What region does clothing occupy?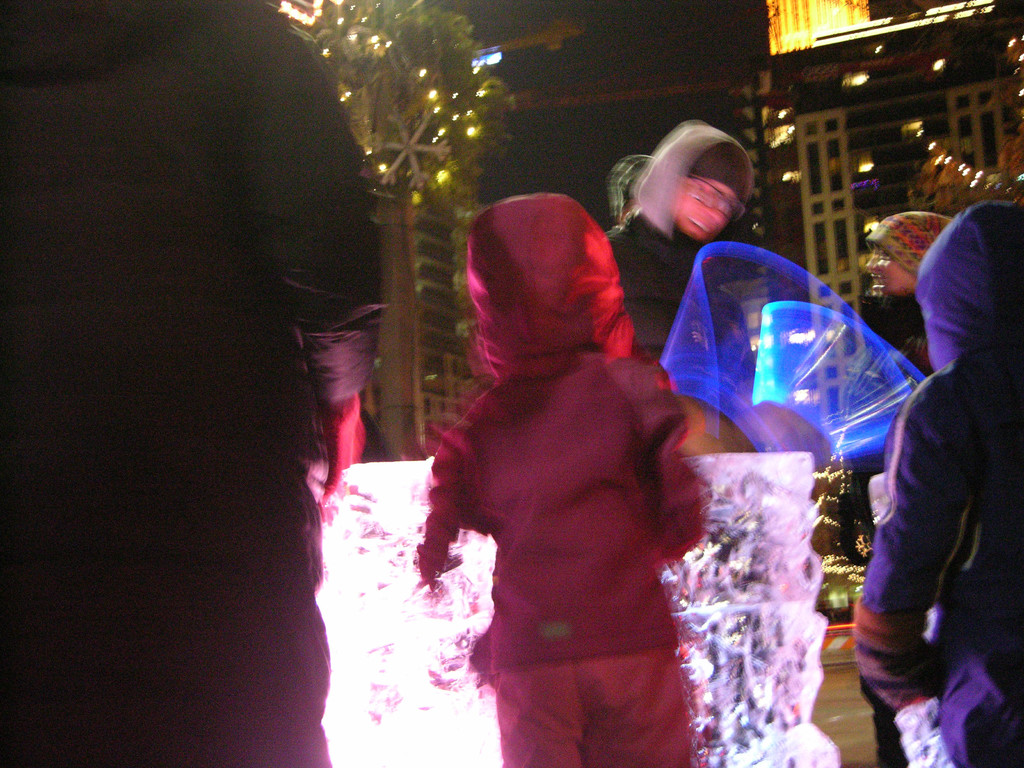
0/0/387/767.
